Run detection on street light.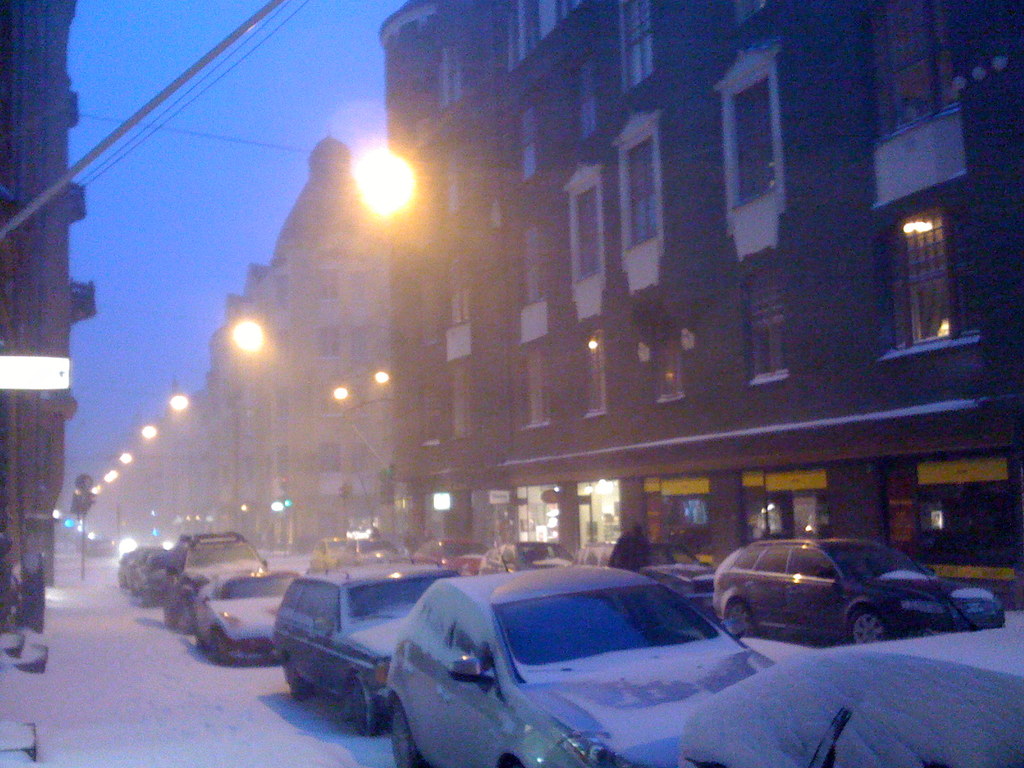
Result: box=[335, 141, 424, 228].
